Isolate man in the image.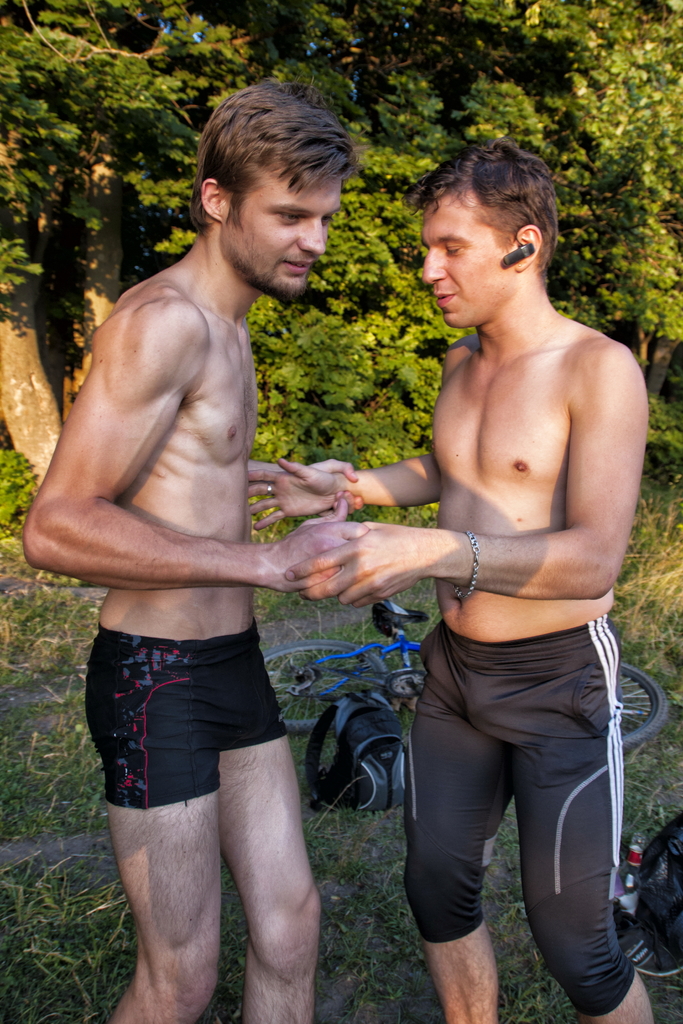
Isolated region: locate(246, 131, 656, 1023).
